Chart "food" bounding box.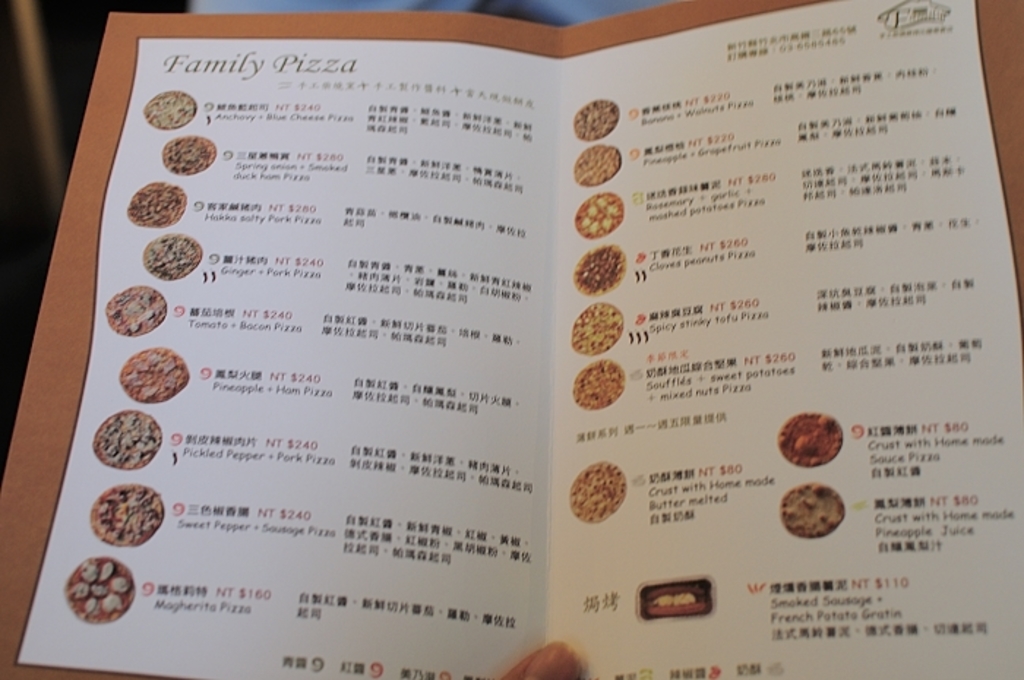
Charted: BBox(143, 89, 197, 129).
